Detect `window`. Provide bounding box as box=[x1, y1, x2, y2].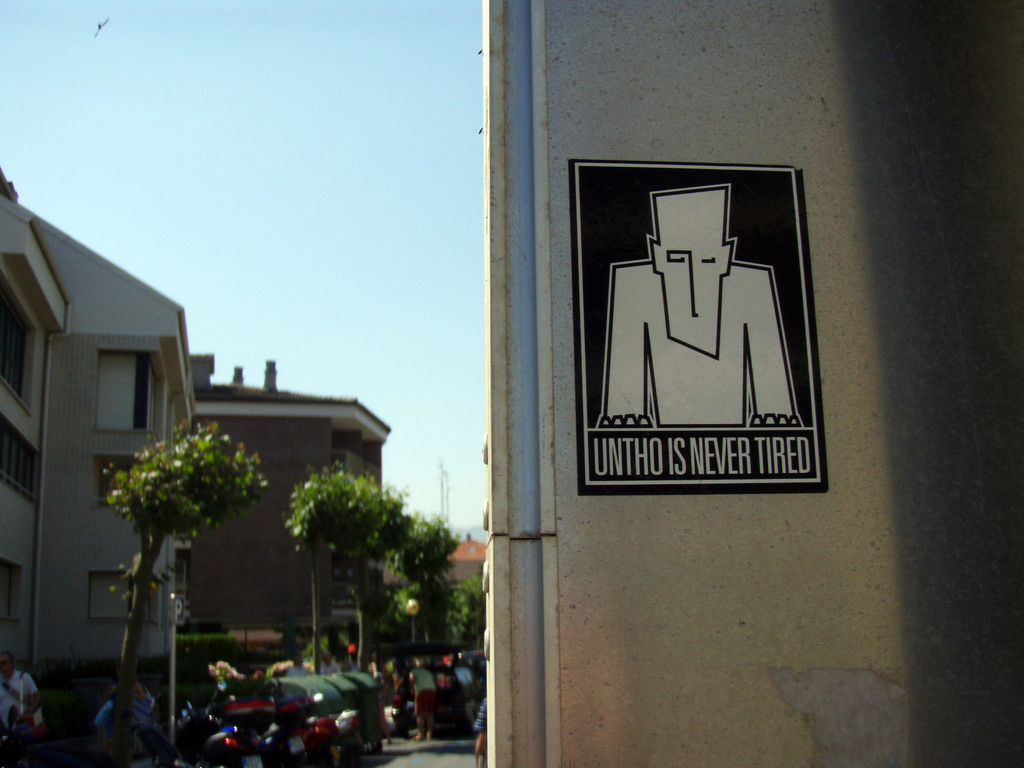
box=[0, 265, 33, 416].
